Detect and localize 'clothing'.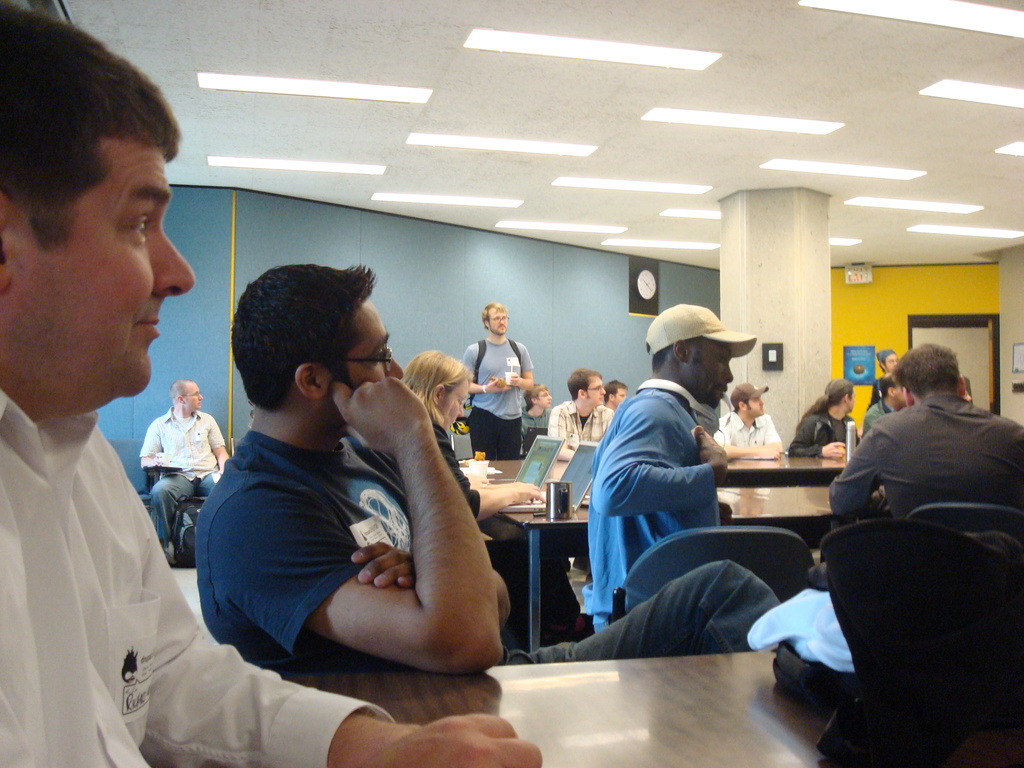
Localized at left=823, top=396, right=1023, bottom=534.
